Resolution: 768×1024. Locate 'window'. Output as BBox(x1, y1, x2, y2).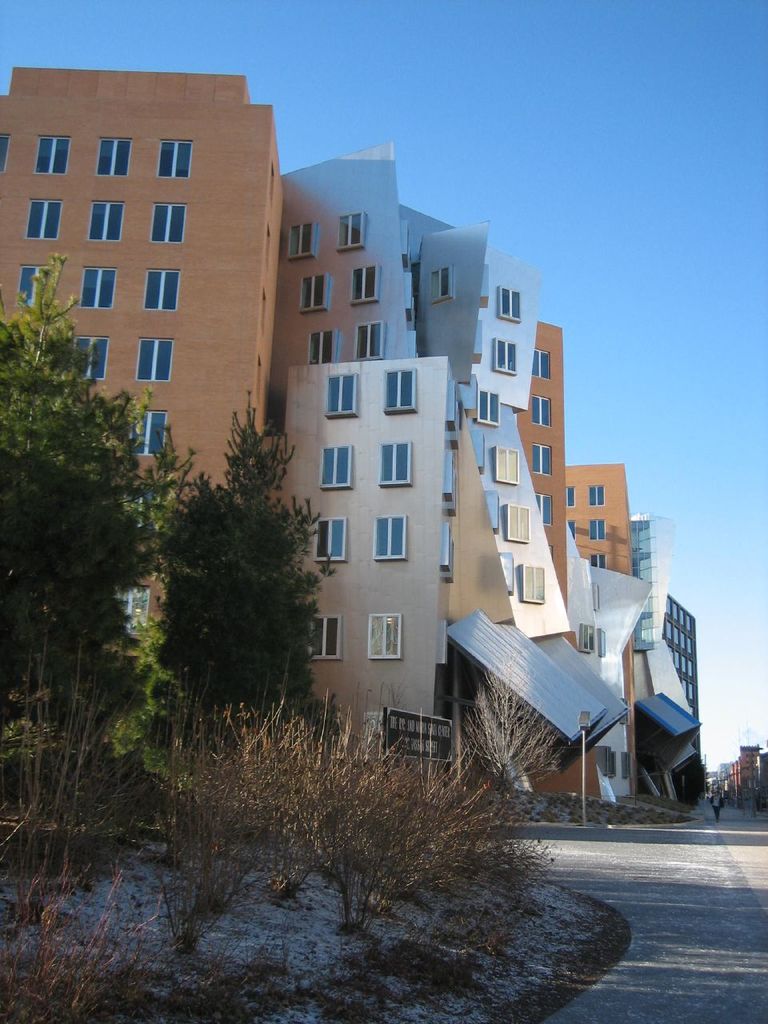
BBox(492, 338, 524, 374).
